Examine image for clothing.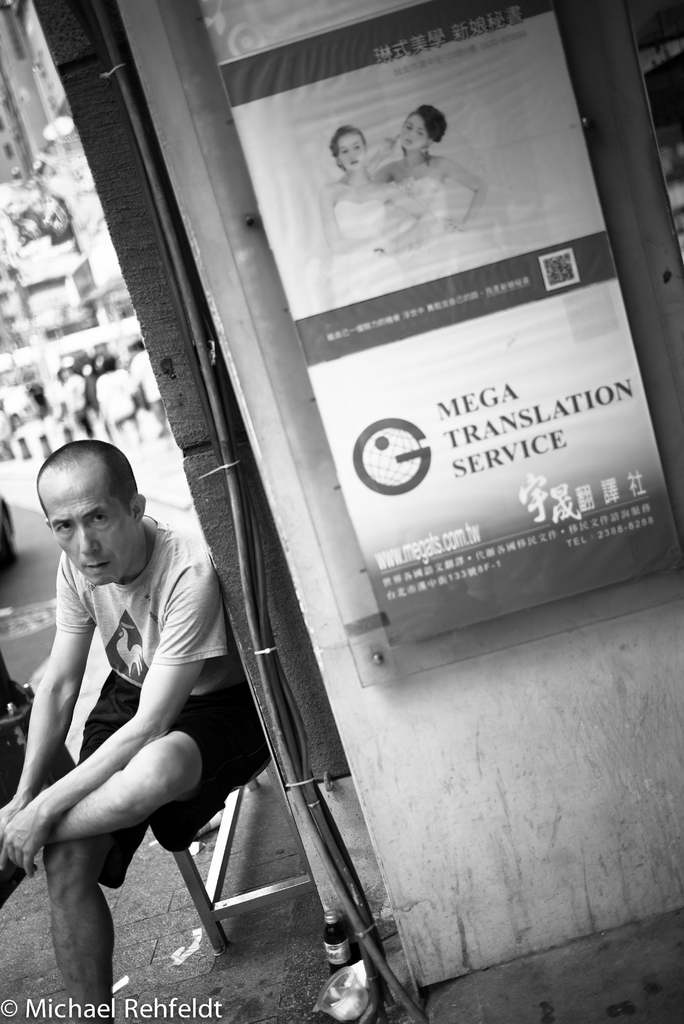
Examination result: [44, 506, 296, 882].
